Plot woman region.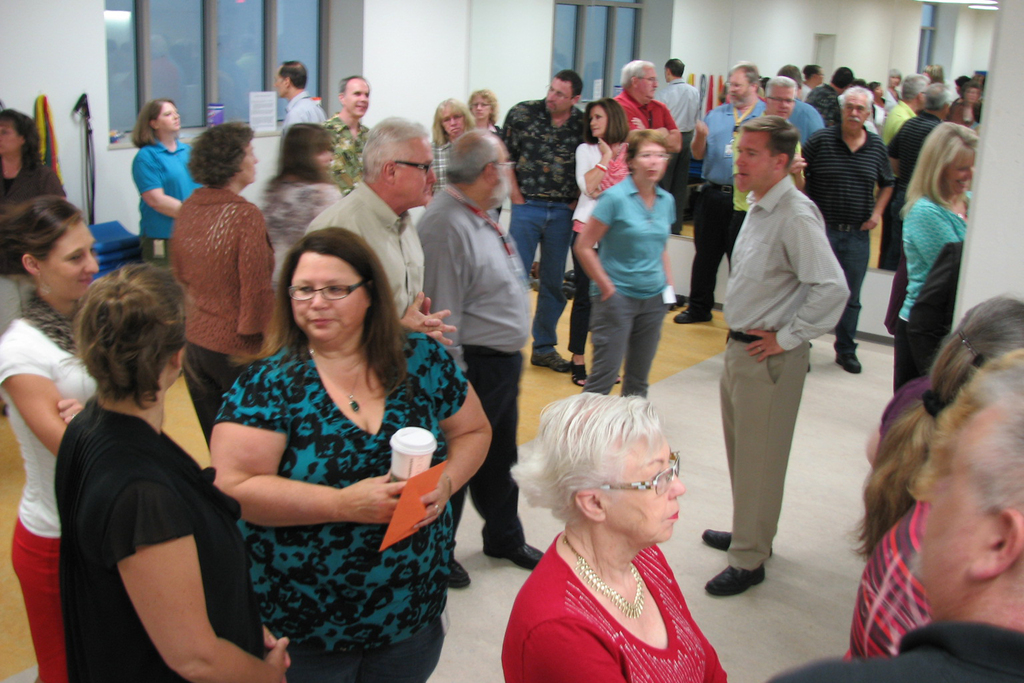
Plotted at <bbox>209, 227, 494, 682</bbox>.
